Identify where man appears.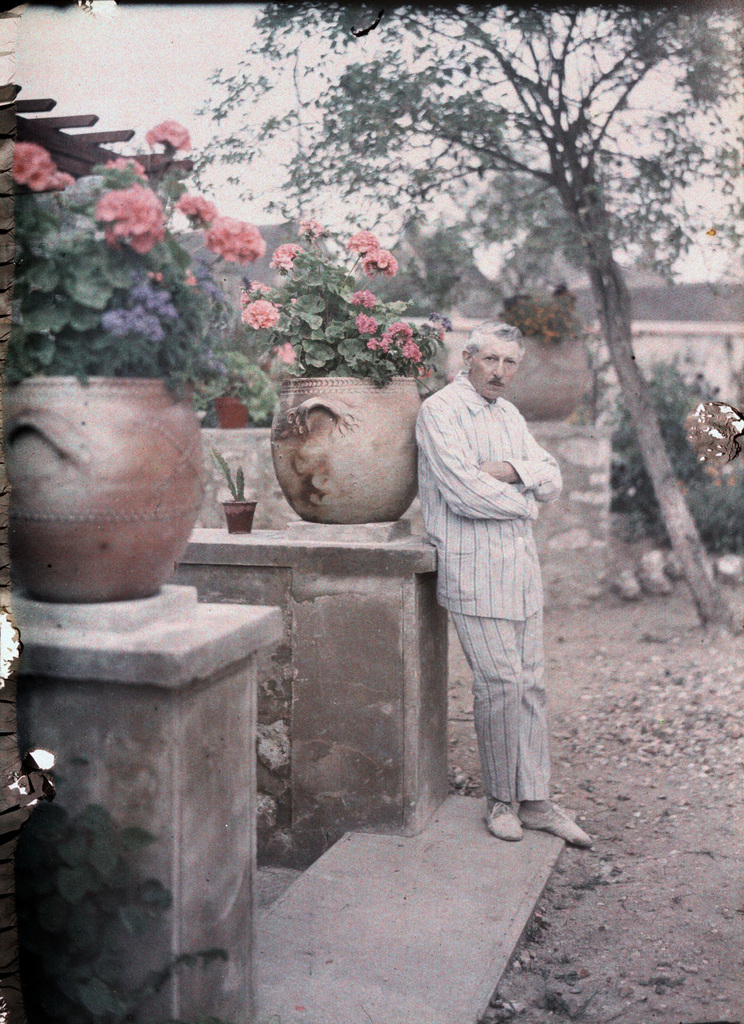
Appears at 389,289,572,858.
